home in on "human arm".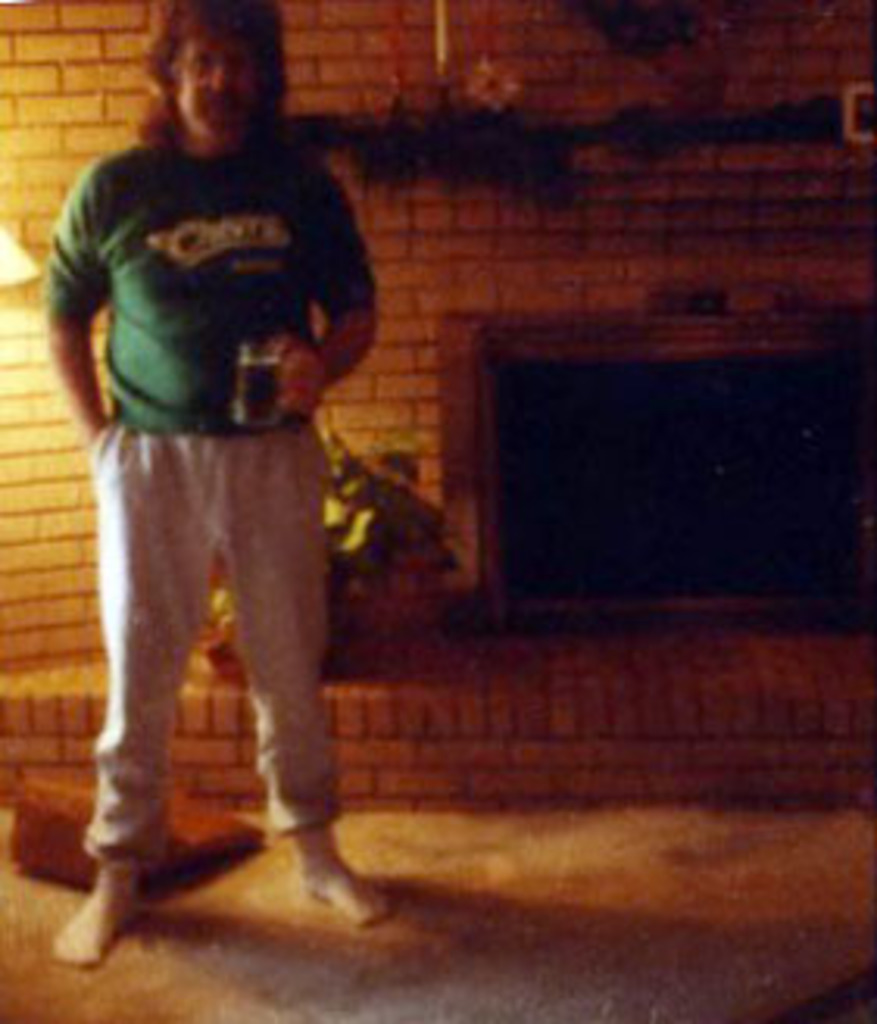
Homed in at rect(53, 172, 115, 421).
